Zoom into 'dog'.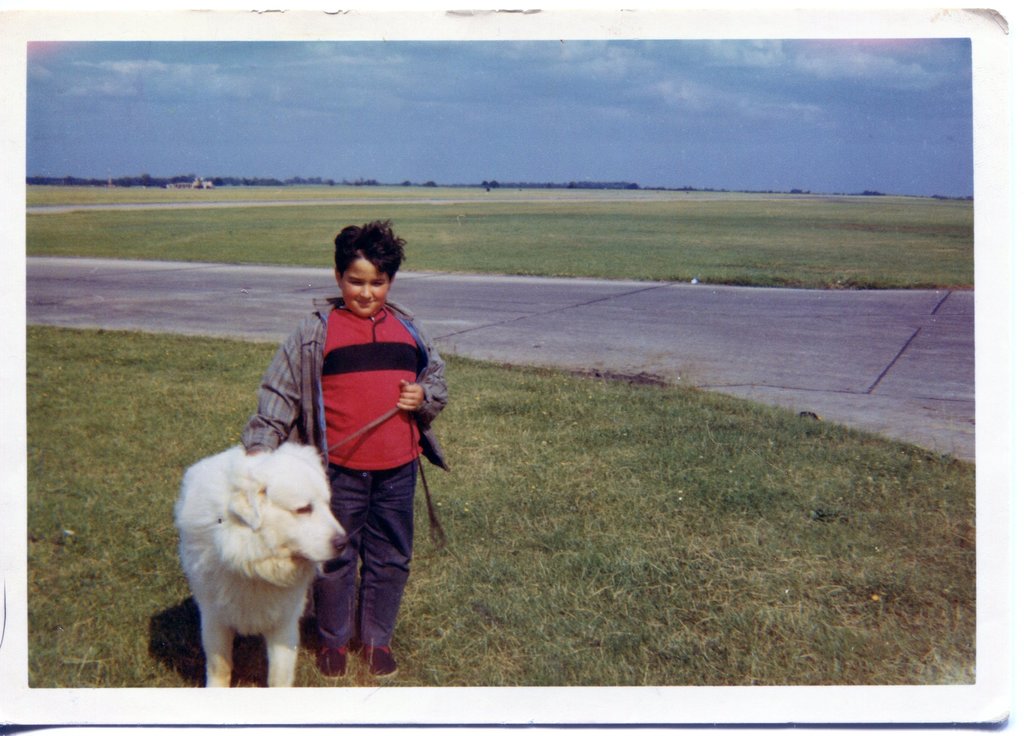
Zoom target: crop(174, 440, 350, 685).
